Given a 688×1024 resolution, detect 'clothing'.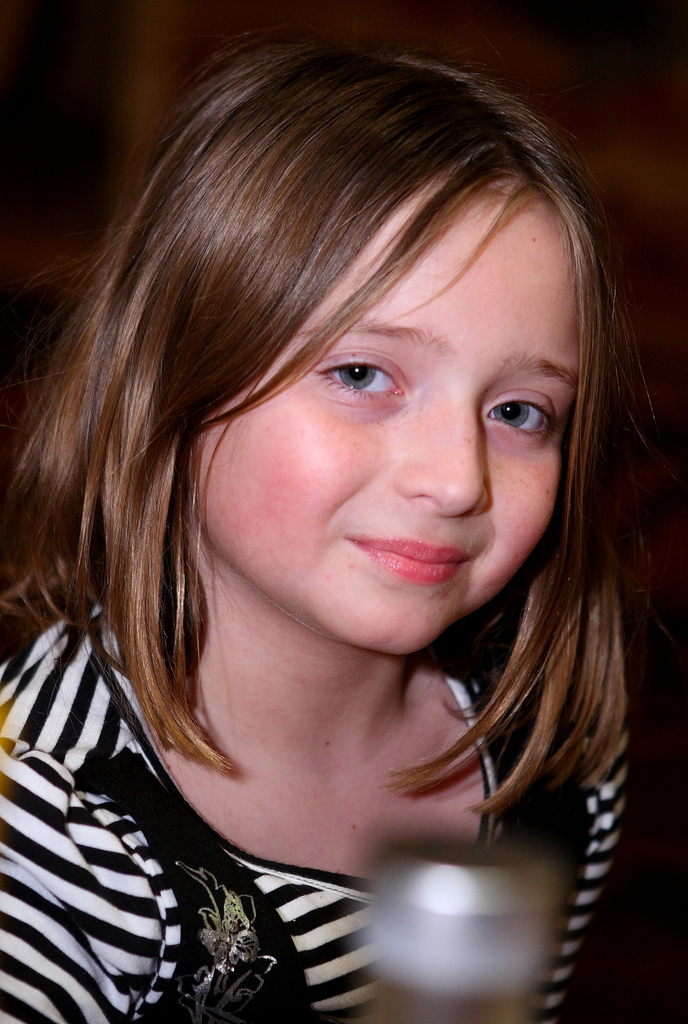
left=0, top=607, right=654, bottom=1023.
